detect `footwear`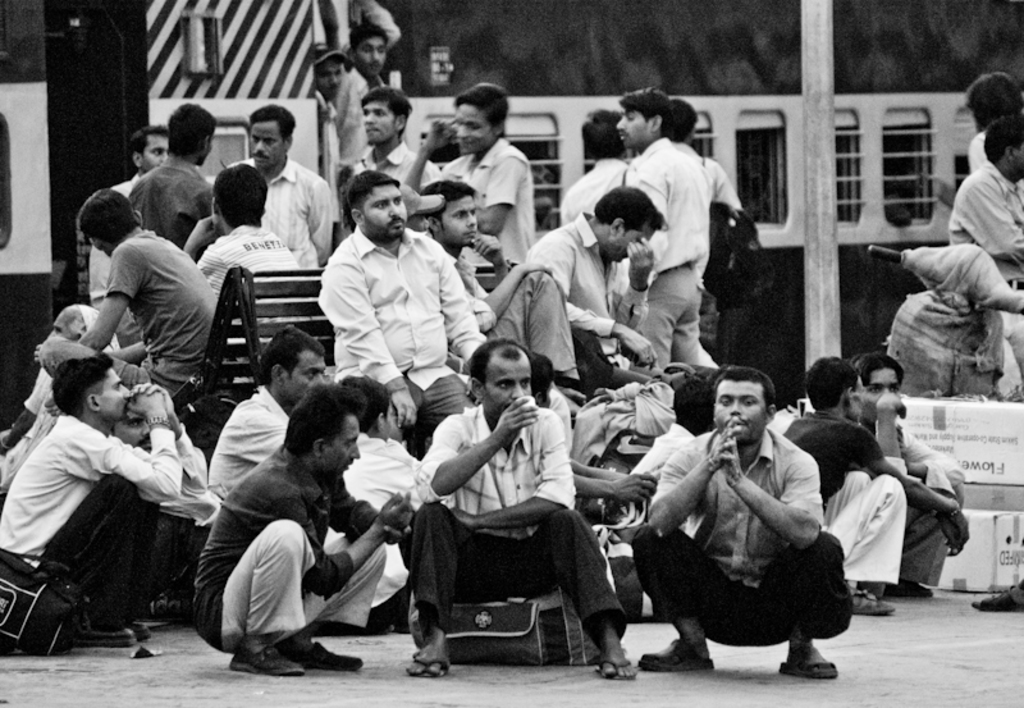
bbox=[271, 634, 360, 675]
